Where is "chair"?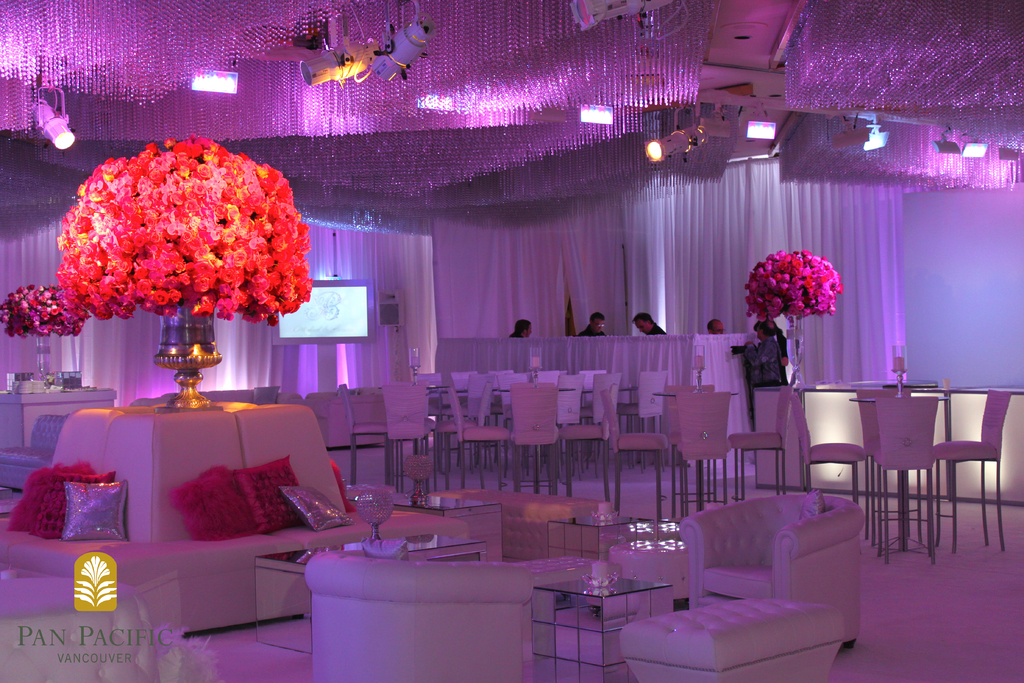
rect(493, 370, 530, 479).
